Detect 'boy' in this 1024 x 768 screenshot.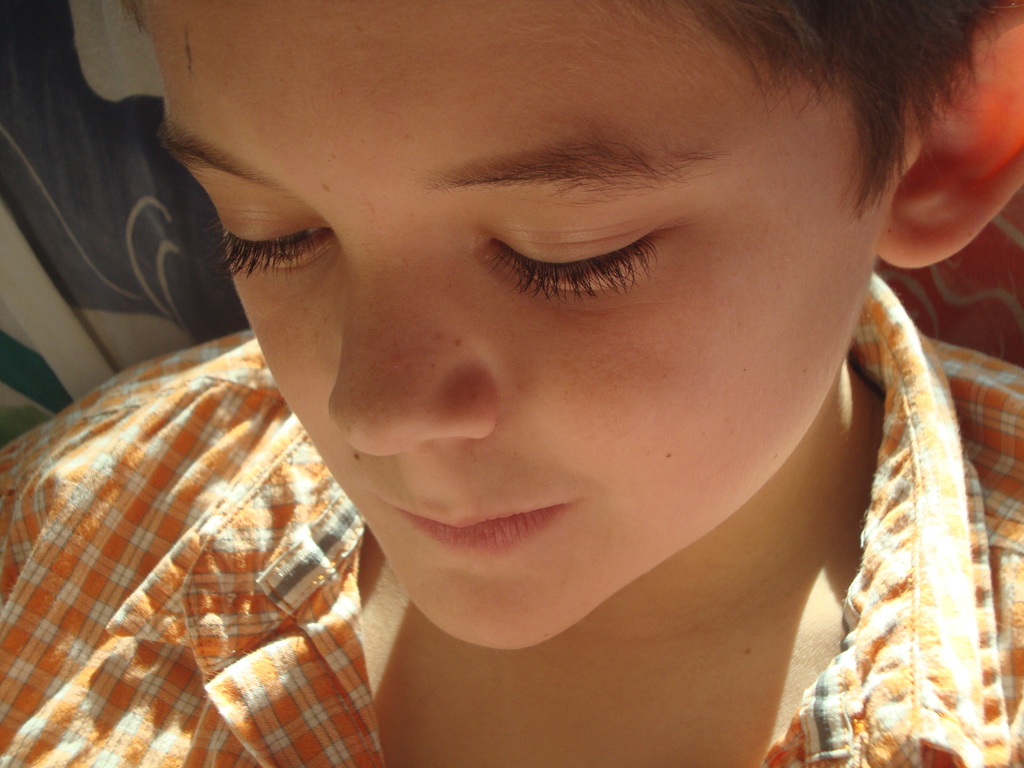
Detection: {"x1": 120, "y1": 0, "x2": 1012, "y2": 767}.
